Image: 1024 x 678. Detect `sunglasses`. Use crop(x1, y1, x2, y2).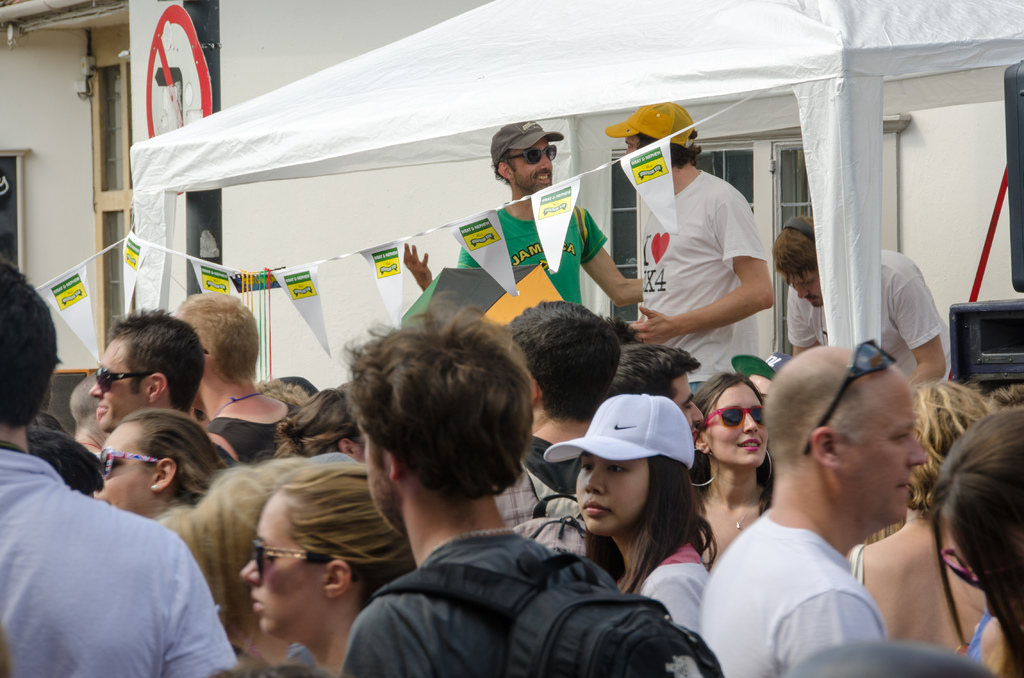
crop(255, 542, 356, 576).
